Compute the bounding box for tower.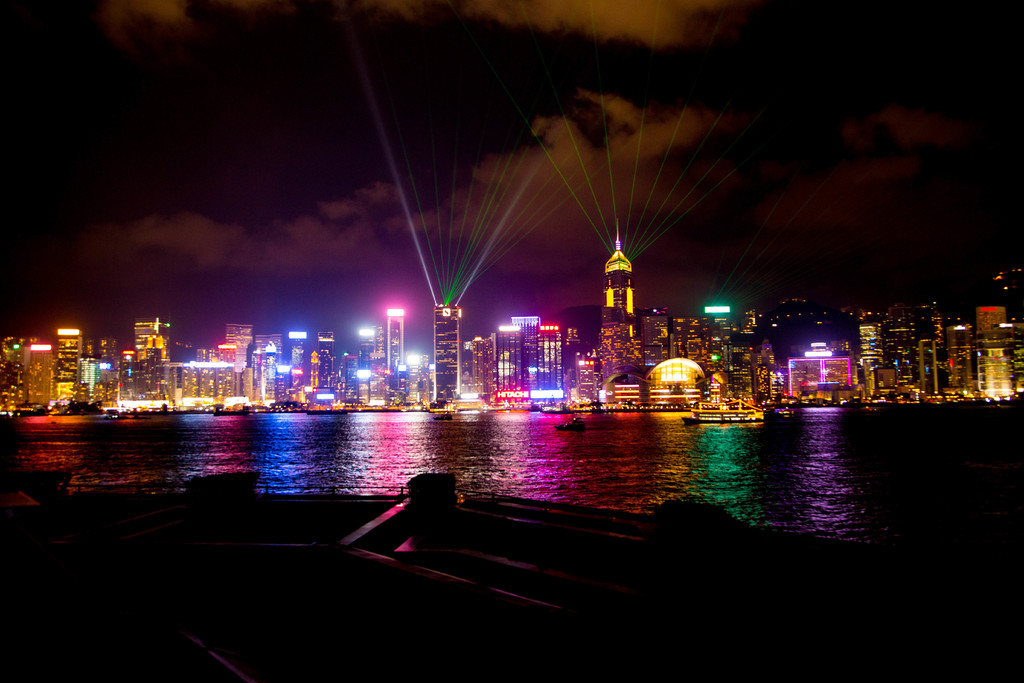
rect(129, 320, 167, 371).
